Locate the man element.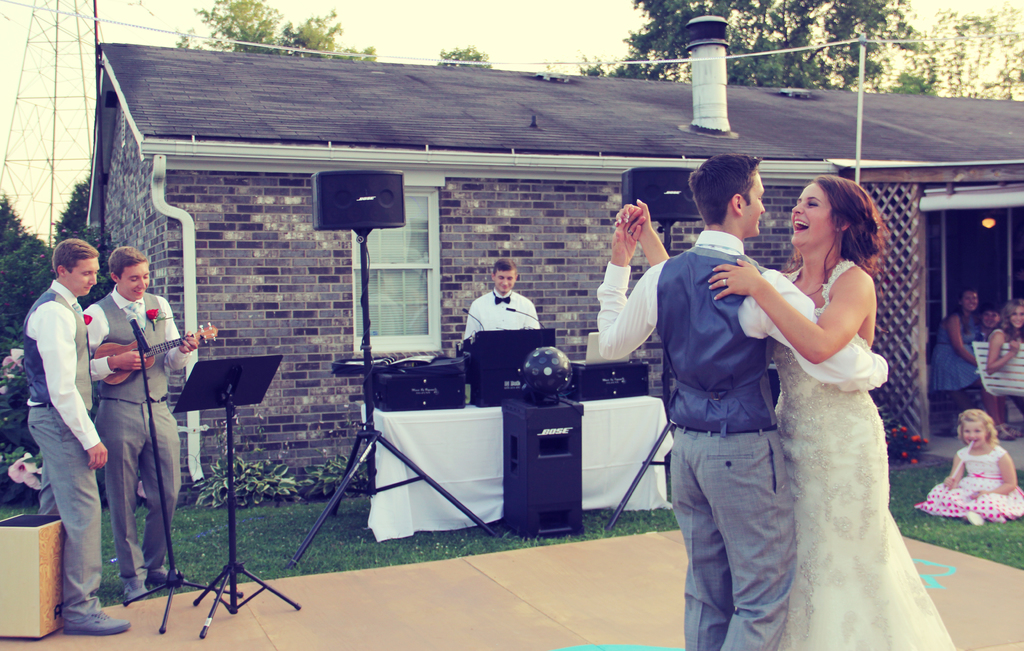
Element bbox: box(458, 259, 542, 345).
